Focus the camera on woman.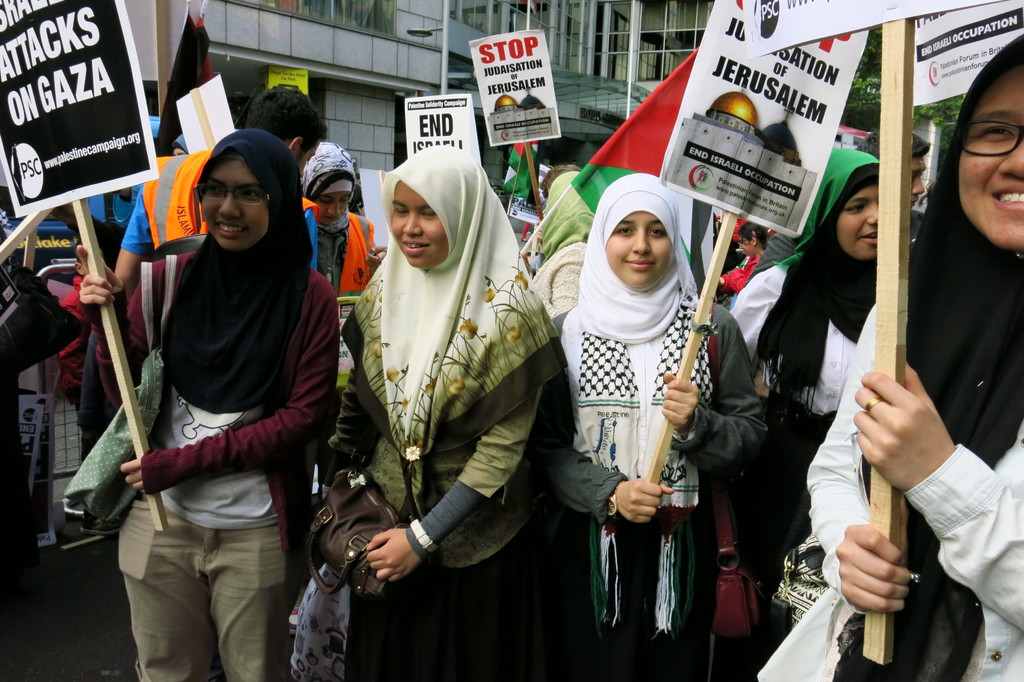
Focus region: bbox(727, 145, 879, 679).
